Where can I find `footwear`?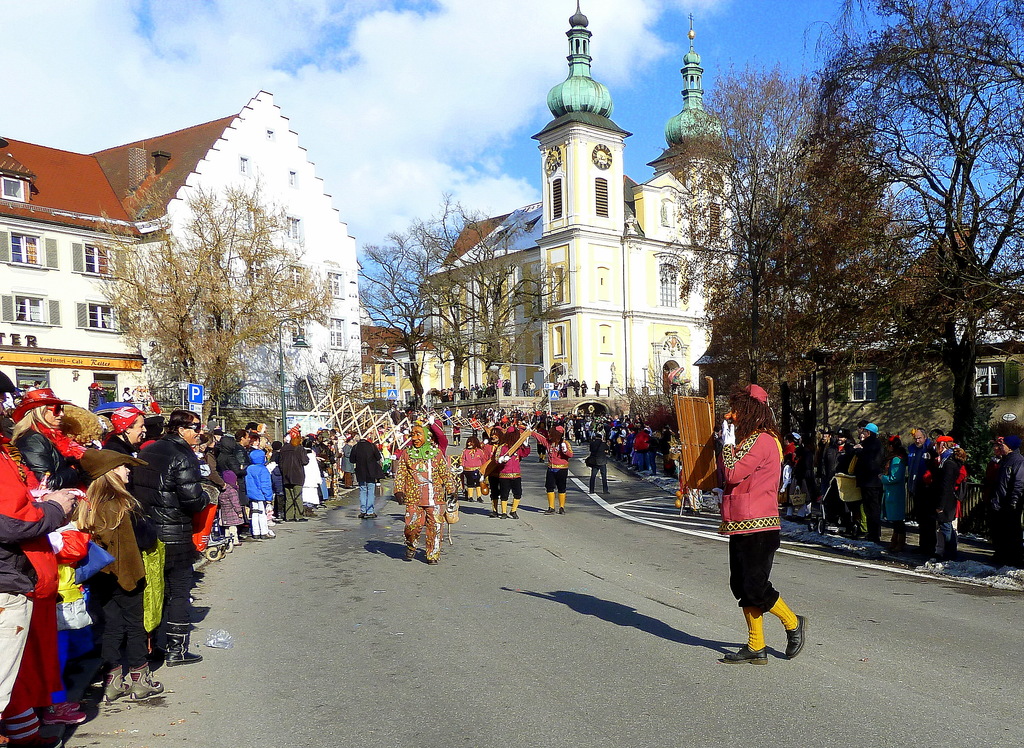
You can find it at 234, 539, 243, 548.
